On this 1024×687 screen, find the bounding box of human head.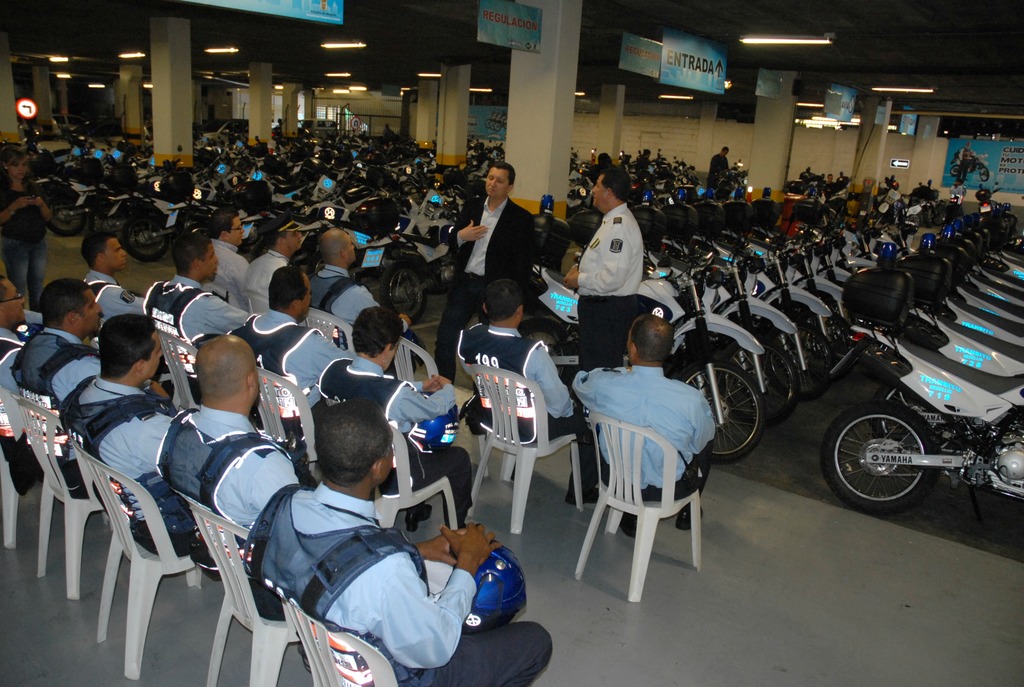
Bounding box: (left=311, top=227, right=358, bottom=264).
